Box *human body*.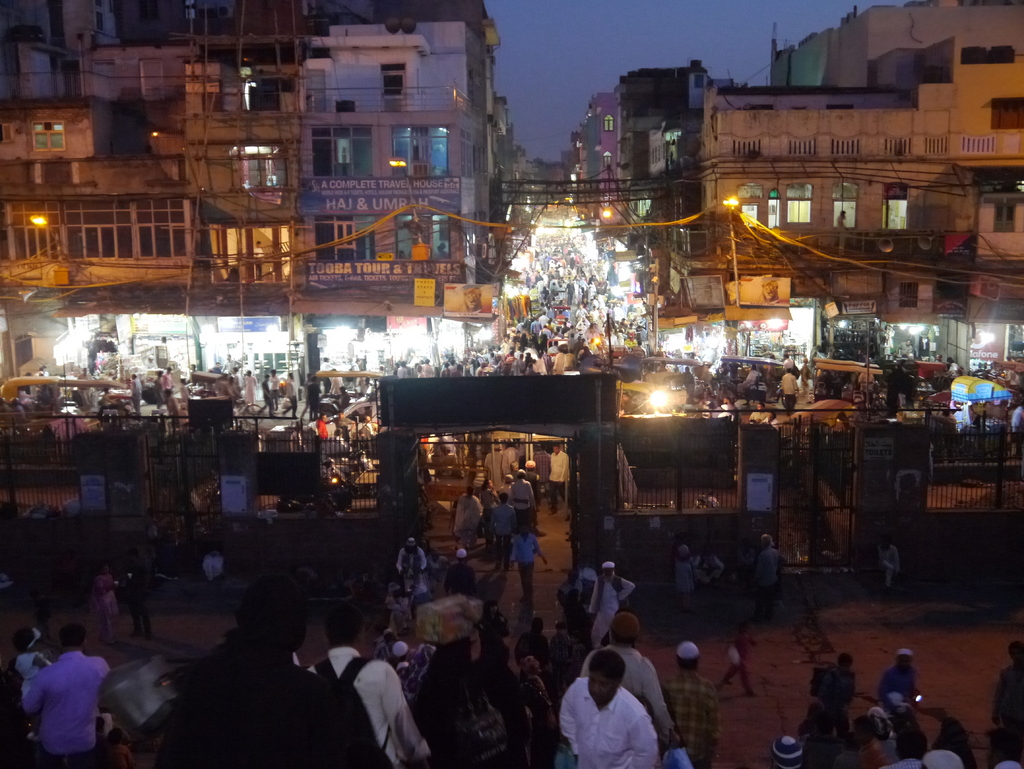
region(263, 373, 273, 421).
